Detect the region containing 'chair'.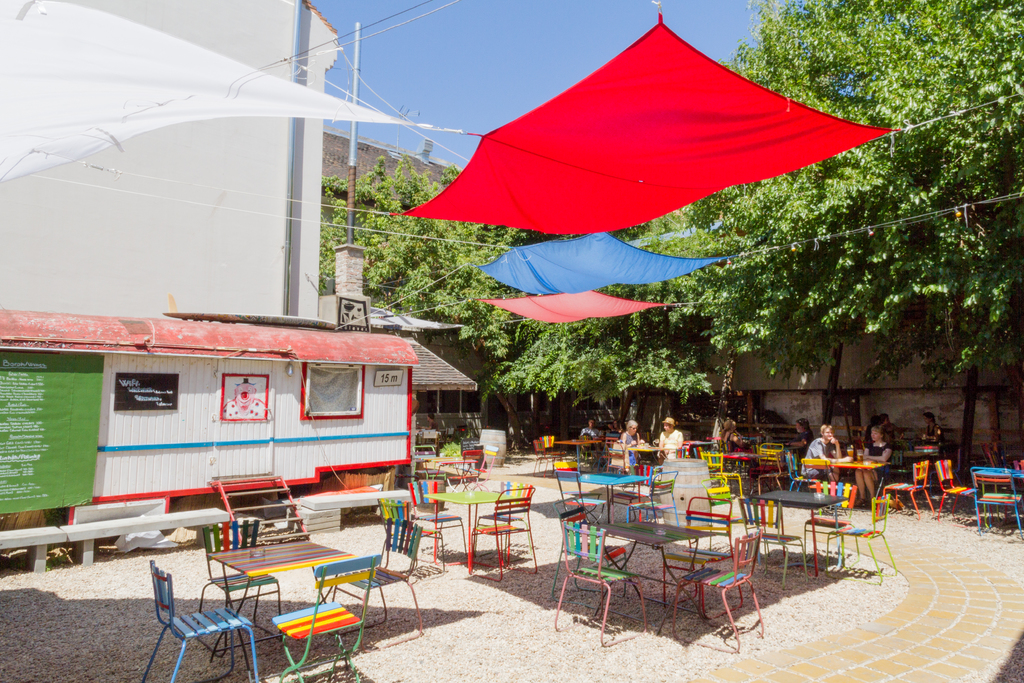
Rect(332, 513, 421, 651).
